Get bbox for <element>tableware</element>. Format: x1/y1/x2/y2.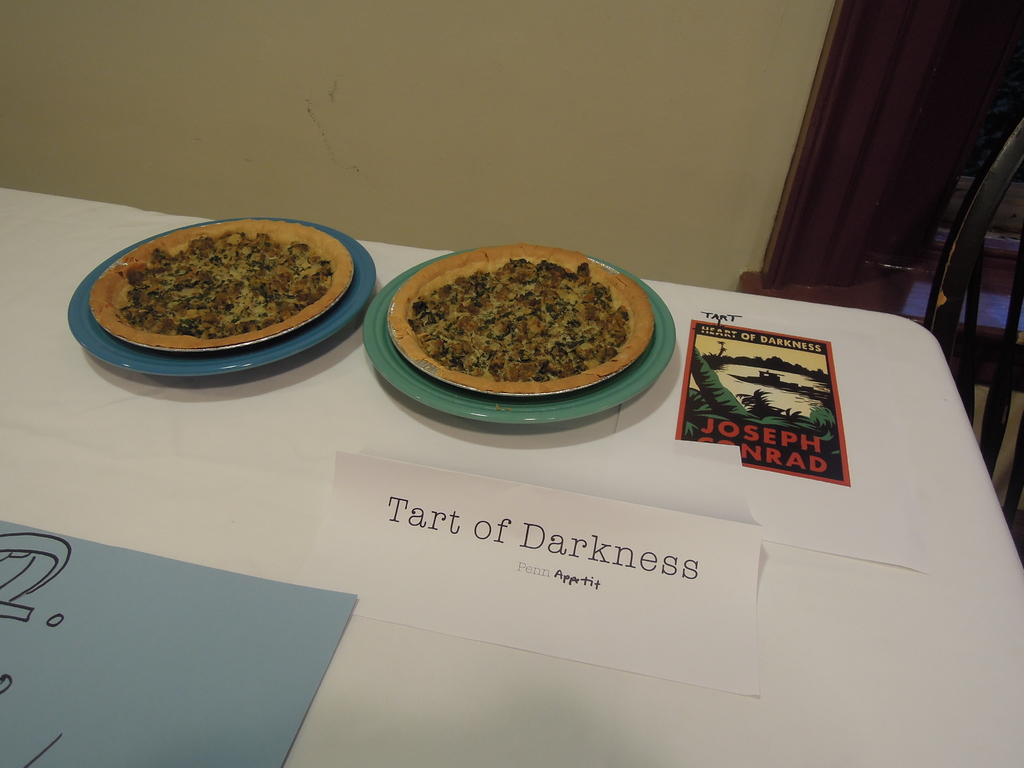
365/227/672/412.
